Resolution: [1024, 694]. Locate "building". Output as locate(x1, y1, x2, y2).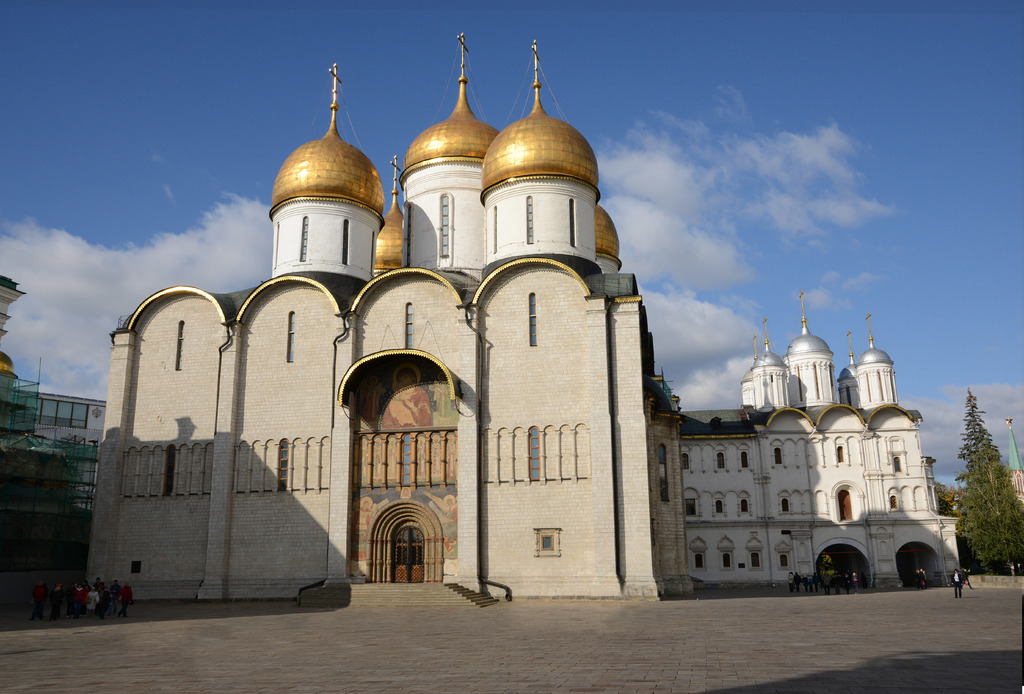
locate(0, 277, 107, 612).
